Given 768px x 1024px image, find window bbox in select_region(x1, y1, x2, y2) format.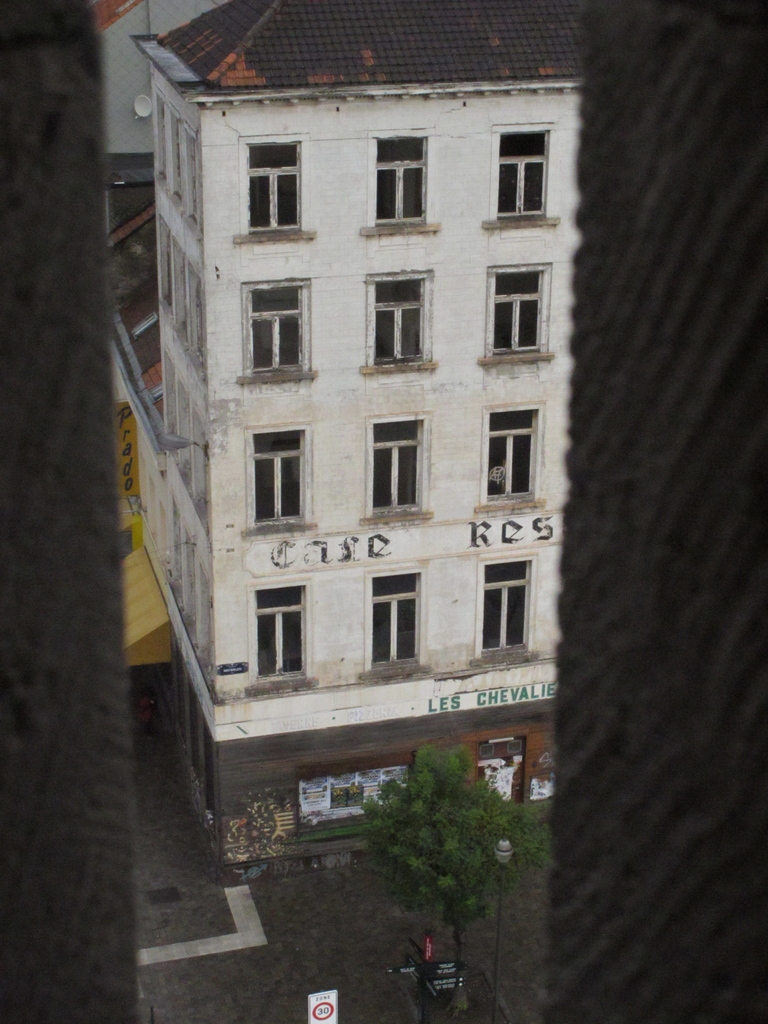
select_region(367, 273, 427, 363).
